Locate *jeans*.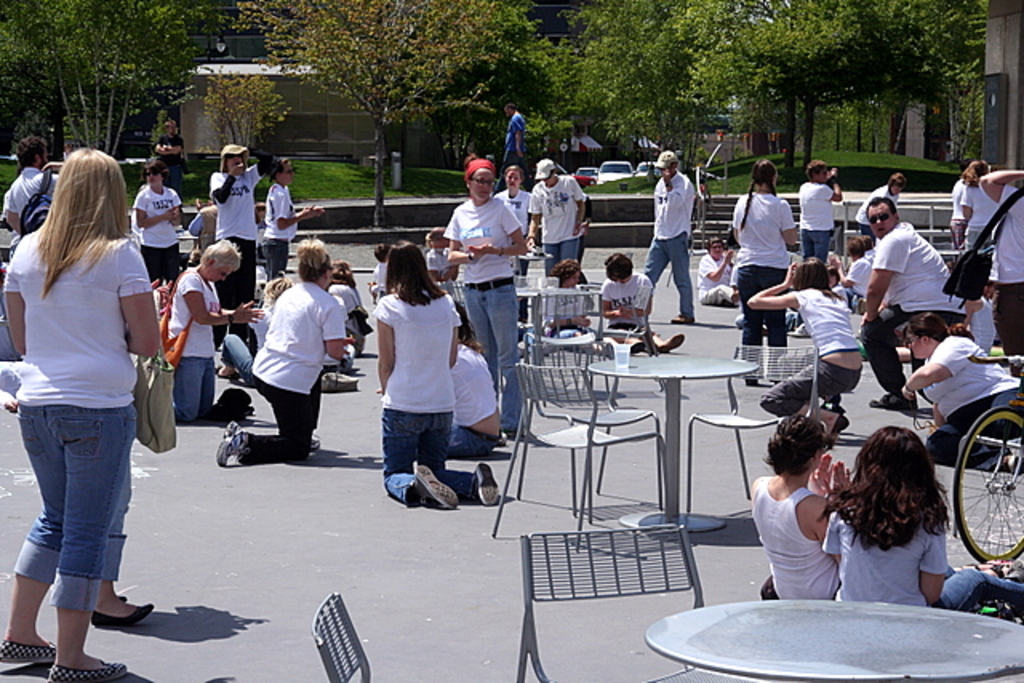
Bounding box: bbox=[539, 238, 586, 278].
